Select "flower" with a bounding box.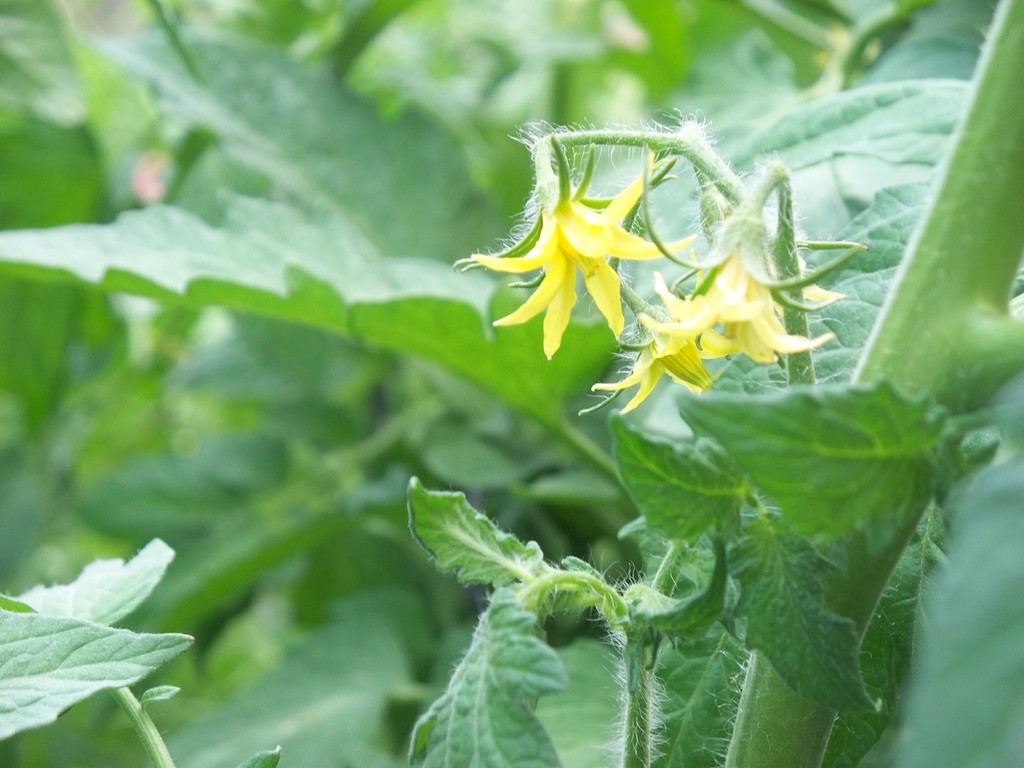
left=467, top=143, right=703, bottom=369.
